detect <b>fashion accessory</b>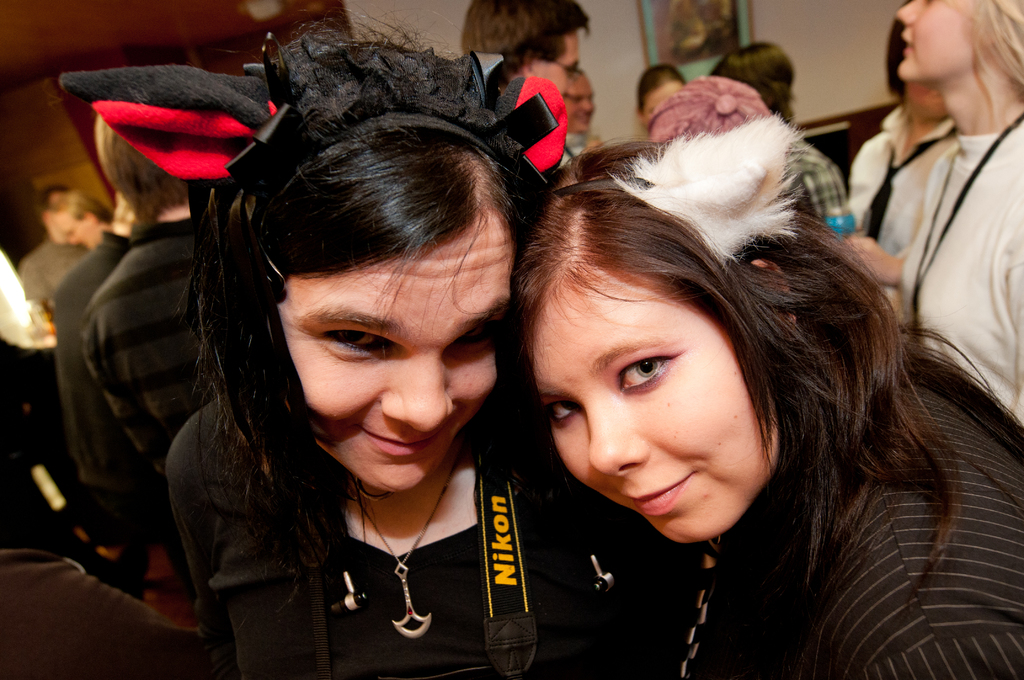
<region>59, 29, 577, 320</region>
